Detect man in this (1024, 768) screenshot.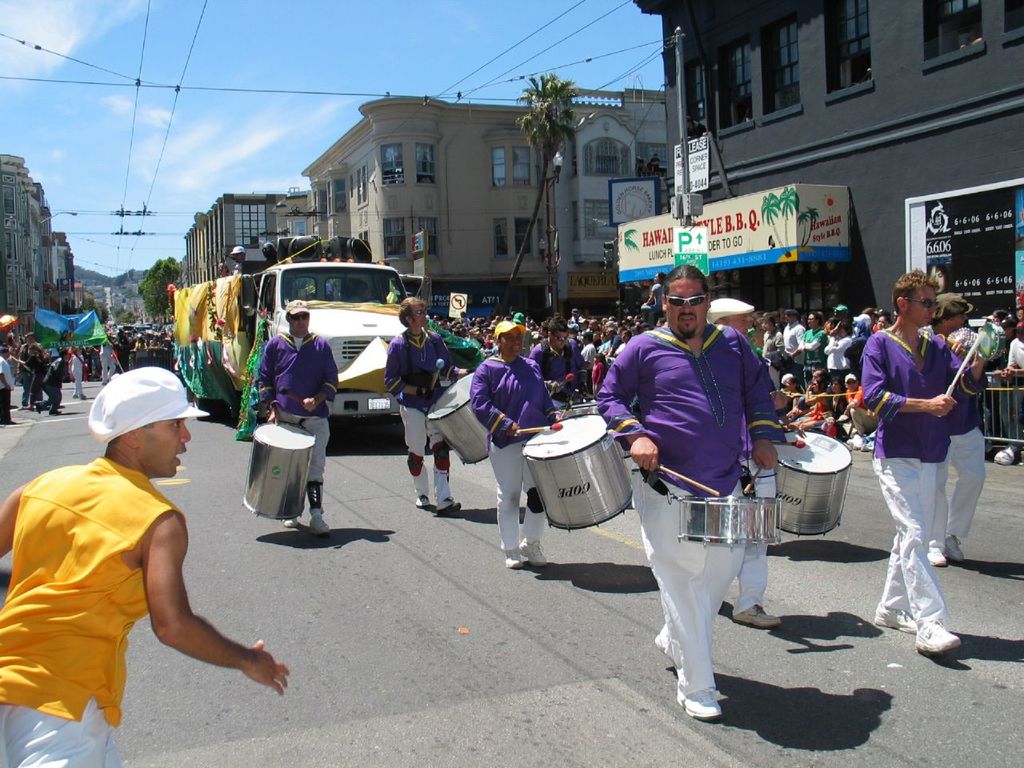
Detection: 0,365,292,767.
